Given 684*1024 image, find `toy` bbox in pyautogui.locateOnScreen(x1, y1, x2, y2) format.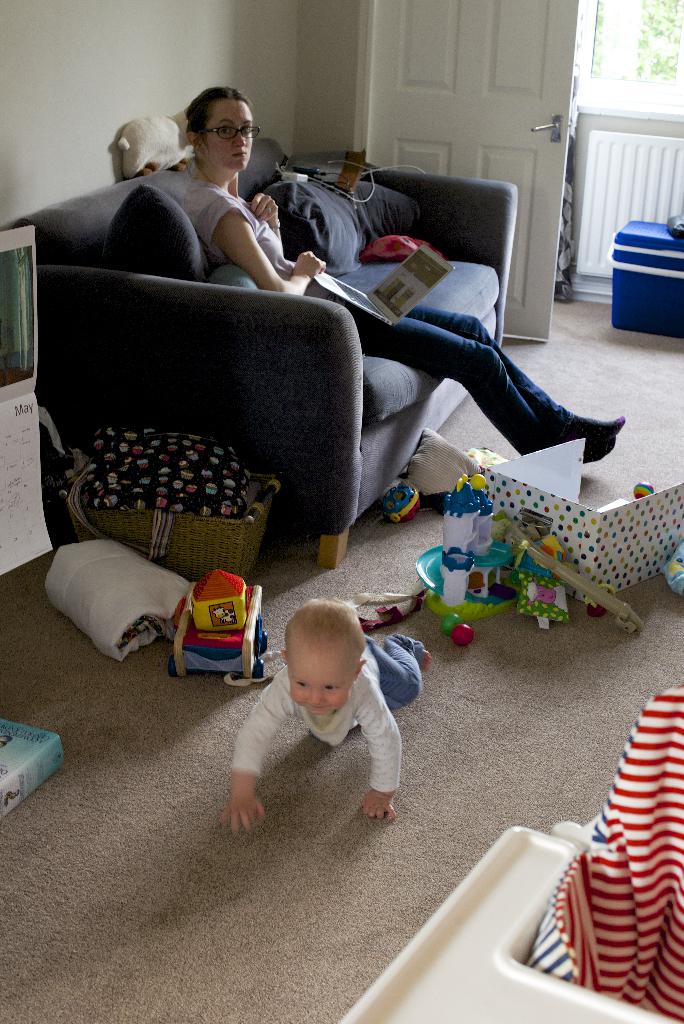
pyautogui.locateOnScreen(408, 473, 639, 643).
